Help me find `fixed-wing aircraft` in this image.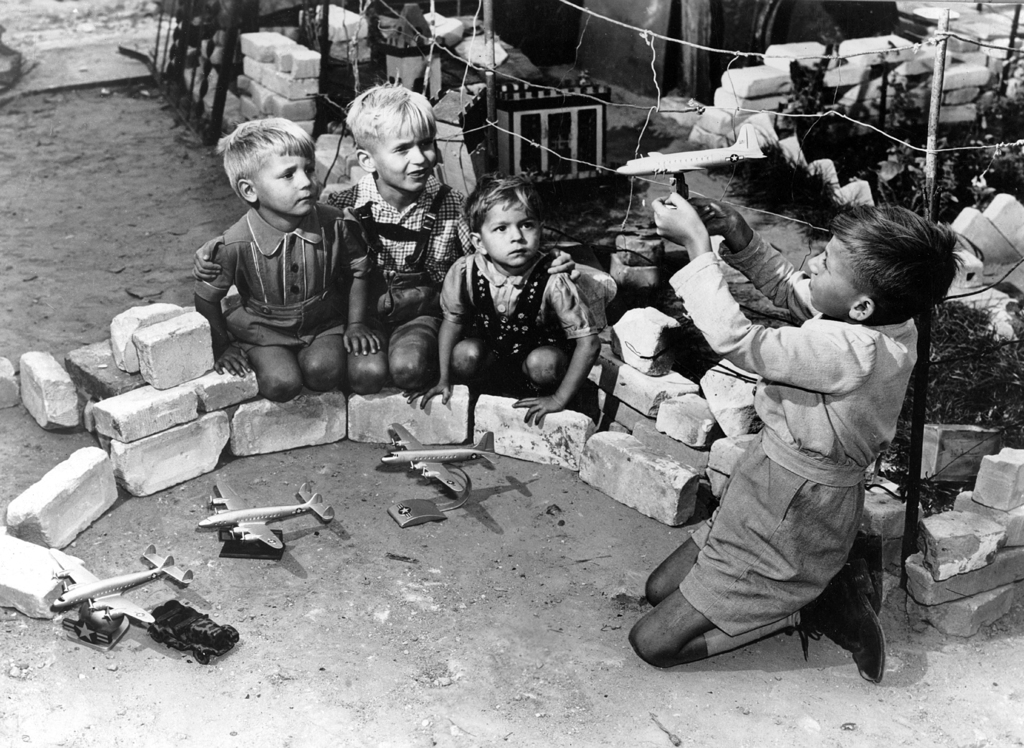
Found it: select_region(197, 481, 336, 550).
